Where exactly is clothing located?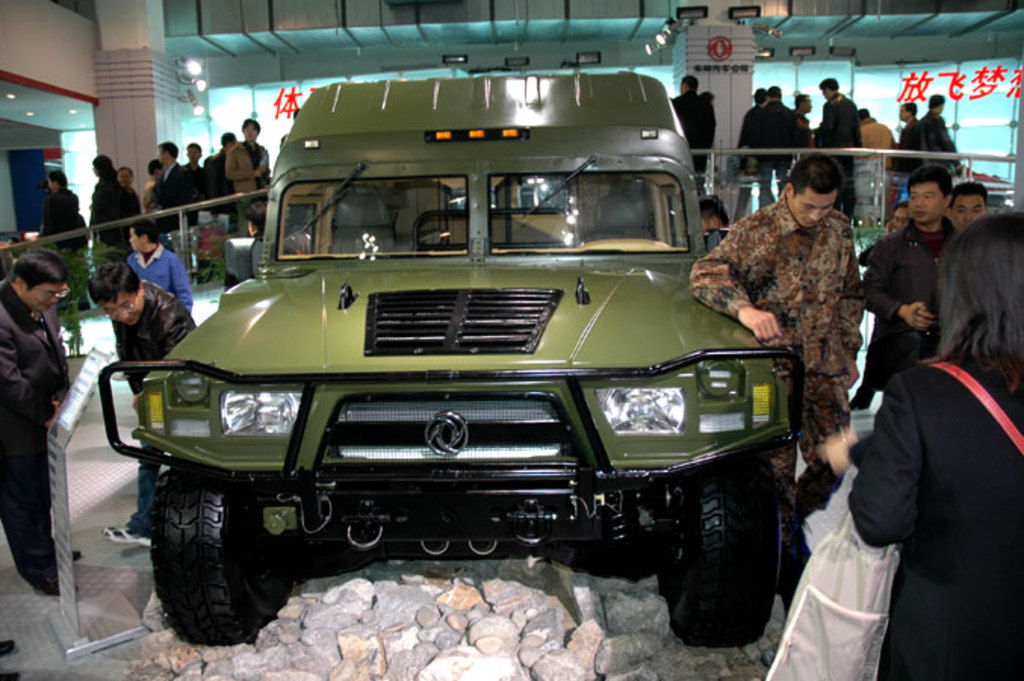
Its bounding box is region(145, 168, 186, 242).
